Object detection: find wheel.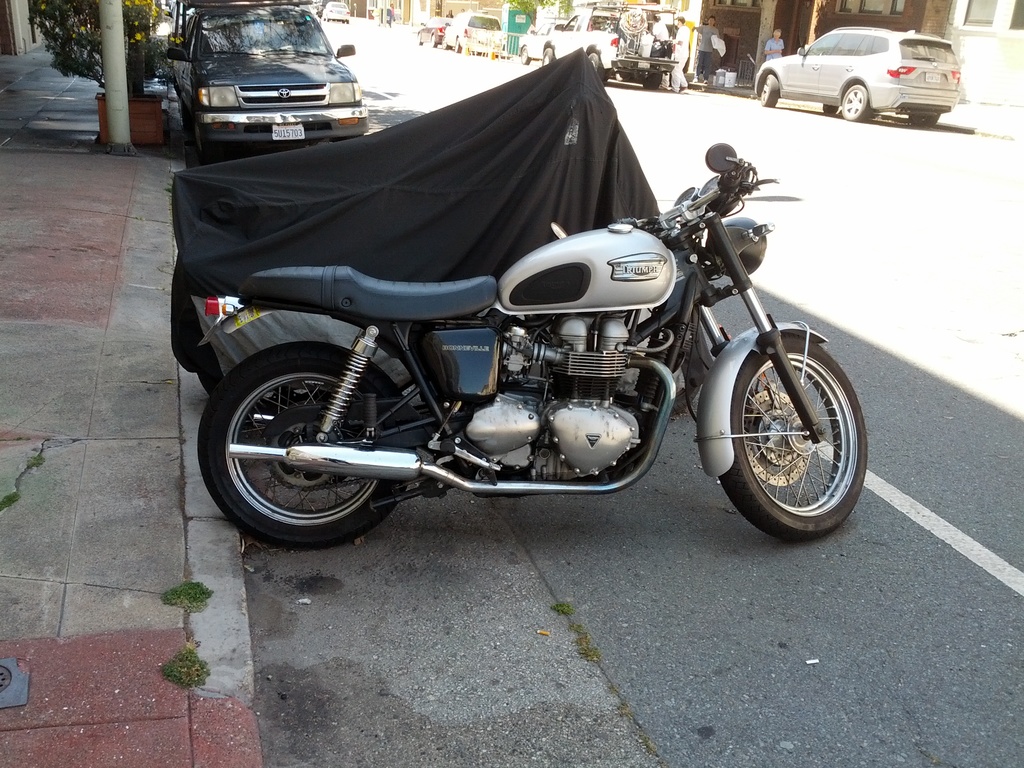
(586, 52, 607, 79).
